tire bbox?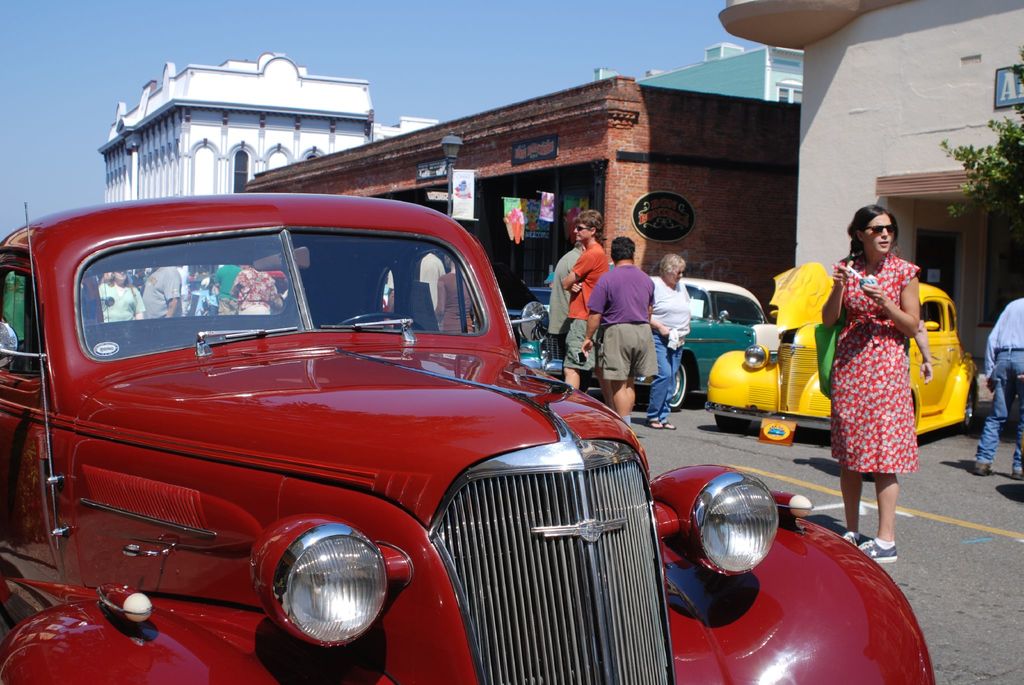
x1=961 y1=382 x2=995 y2=431
